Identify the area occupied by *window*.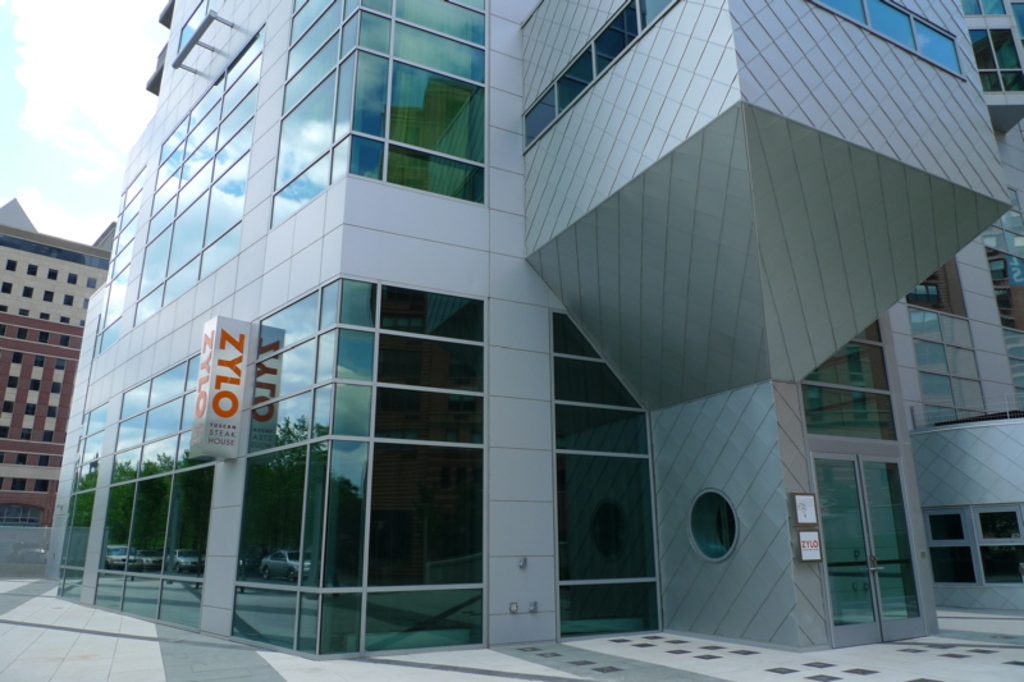
Area: bbox(61, 330, 73, 347).
